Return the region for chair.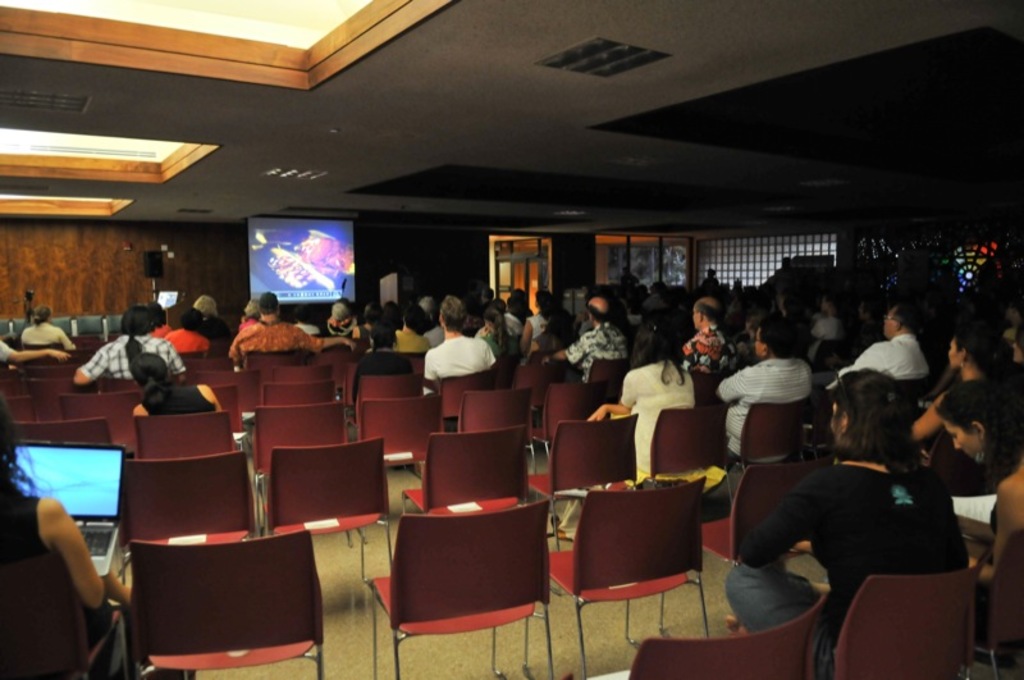
Rect(364, 499, 557, 679).
